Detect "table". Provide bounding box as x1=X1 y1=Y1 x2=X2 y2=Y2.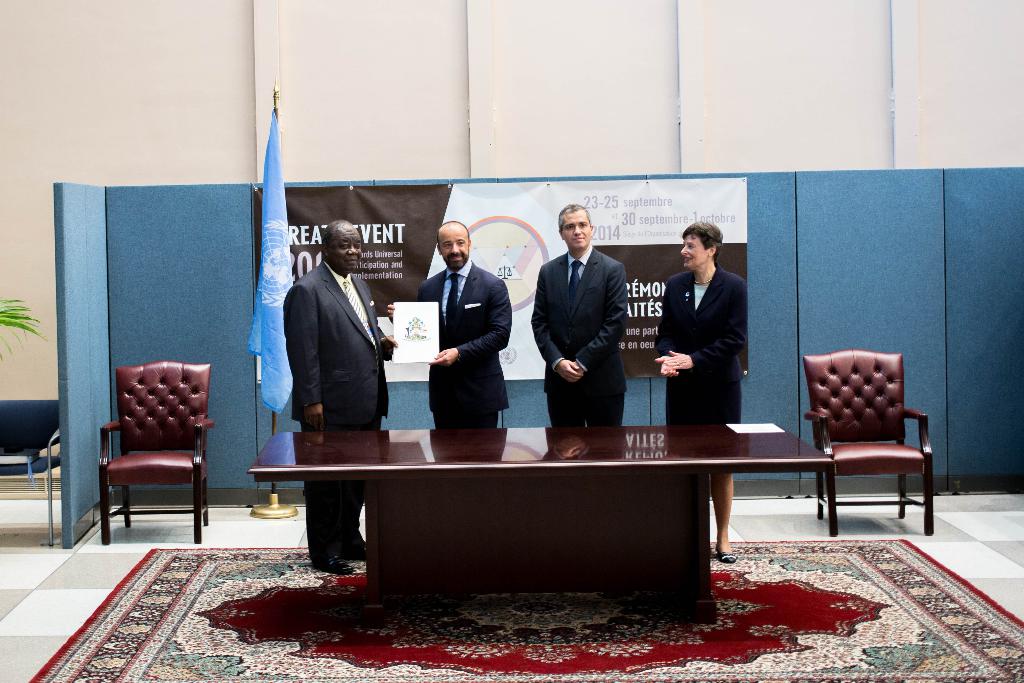
x1=248 y1=420 x2=912 y2=622.
